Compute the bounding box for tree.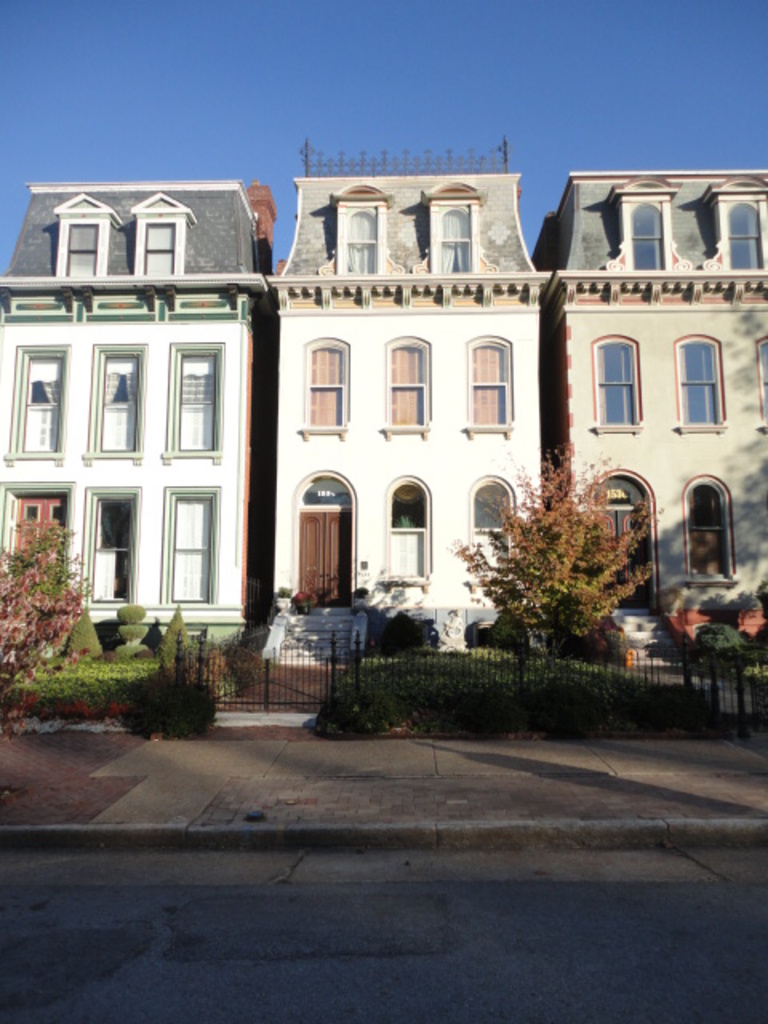
(0,507,98,670).
